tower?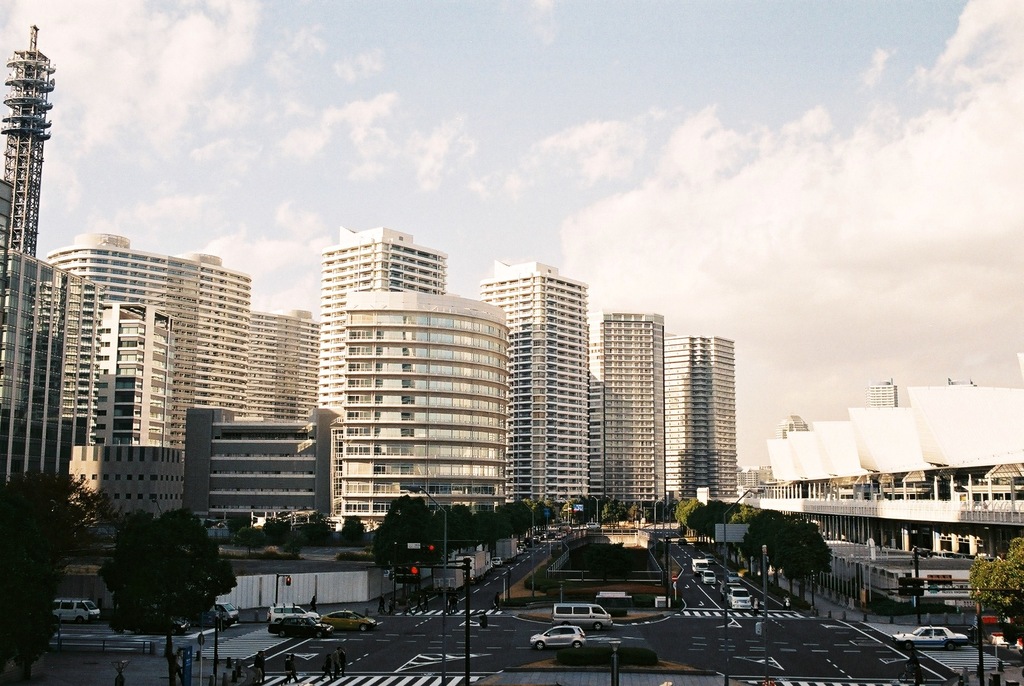
rect(326, 225, 444, 410)
